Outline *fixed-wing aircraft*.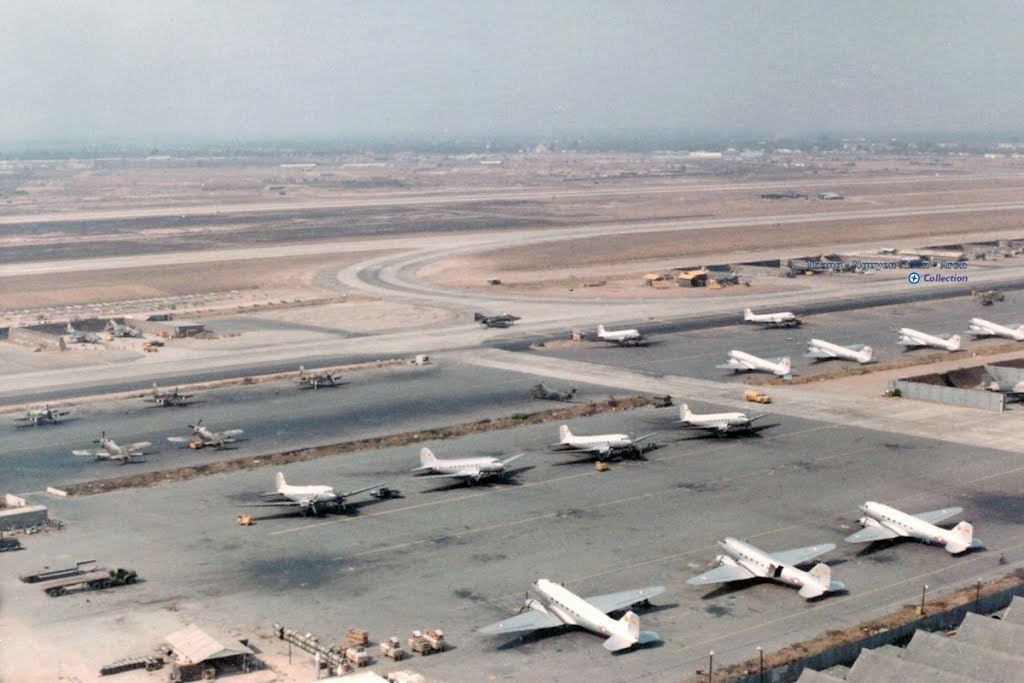
Outline: box=[671, 399, 776, 433].
